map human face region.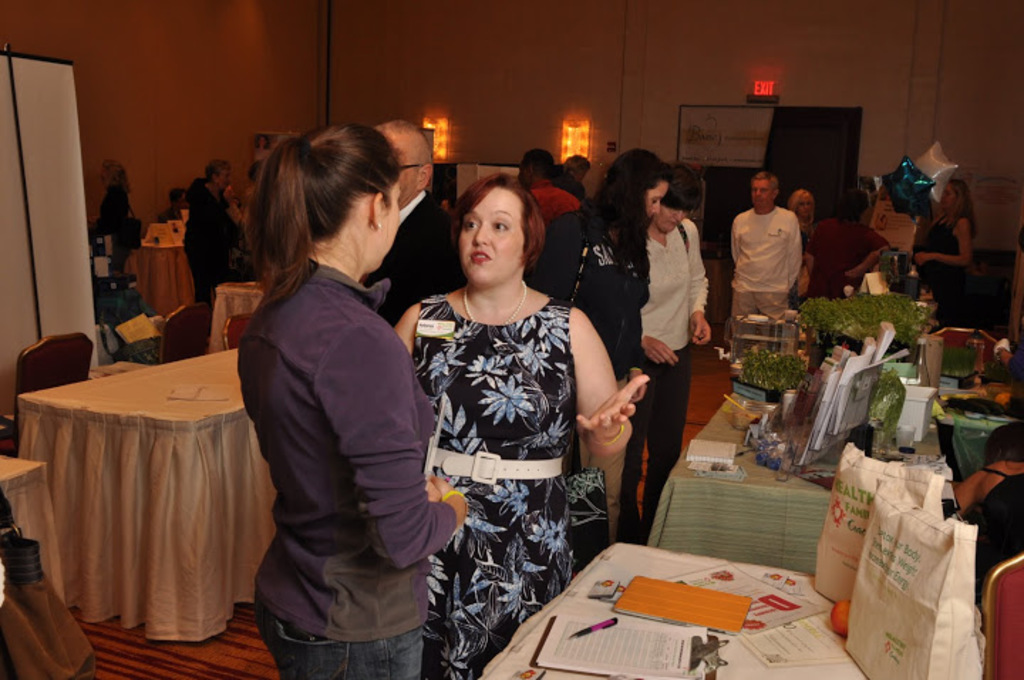
Mapped to region(656, 205, 684, 233).
